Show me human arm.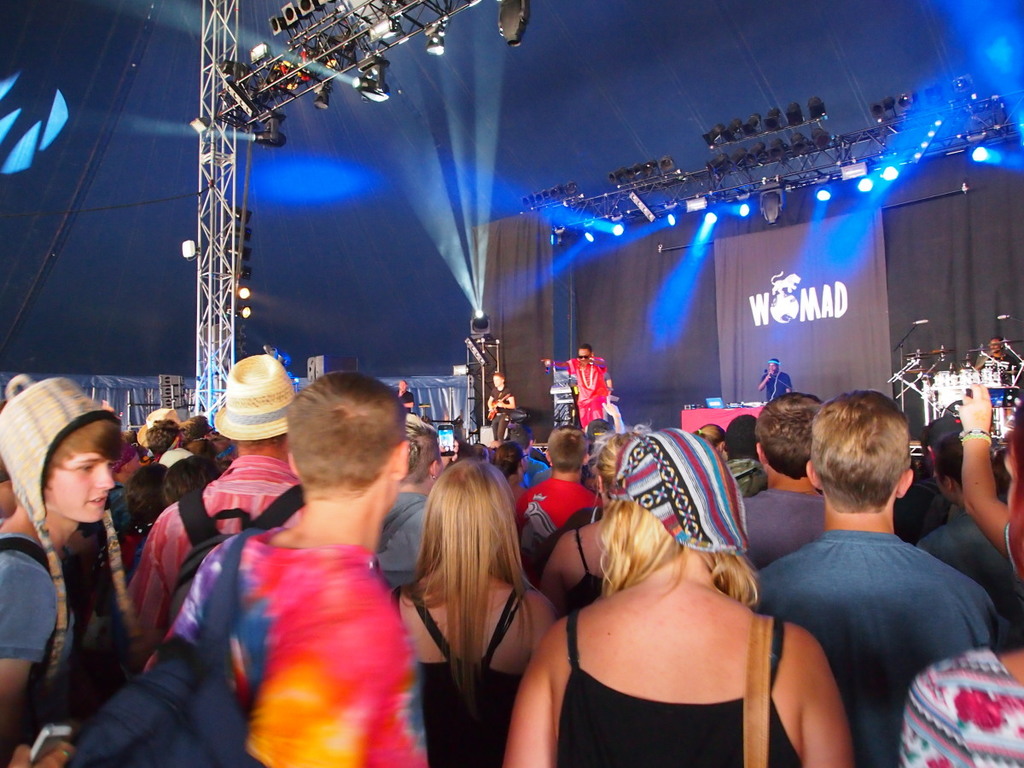
human arm is here: rect(536, 529, 568, 621).
